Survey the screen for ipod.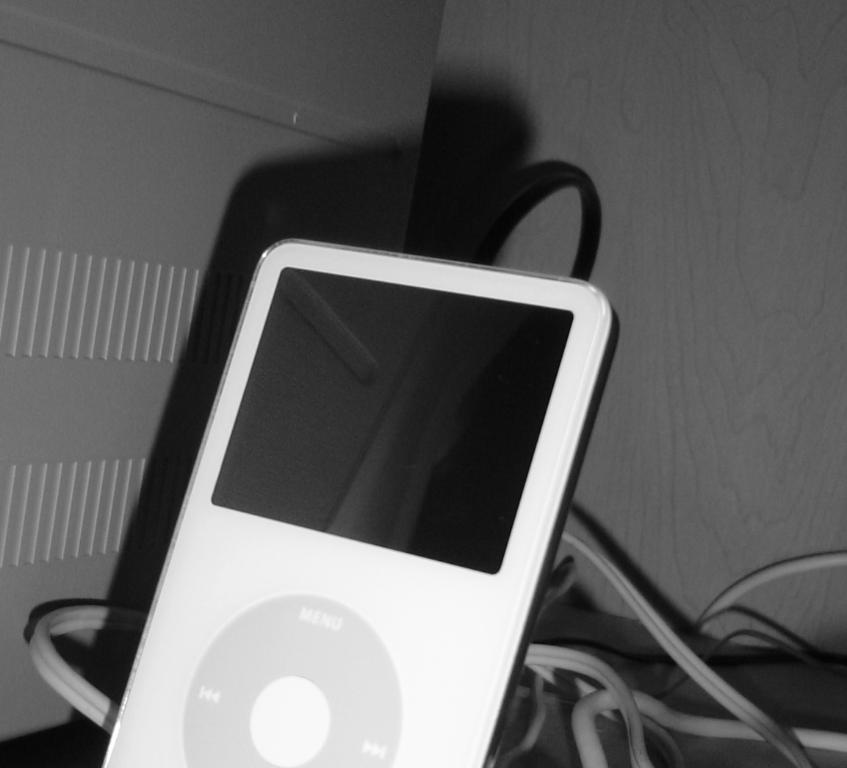
Survey found: bbox=[101, 233, 625, 767].
